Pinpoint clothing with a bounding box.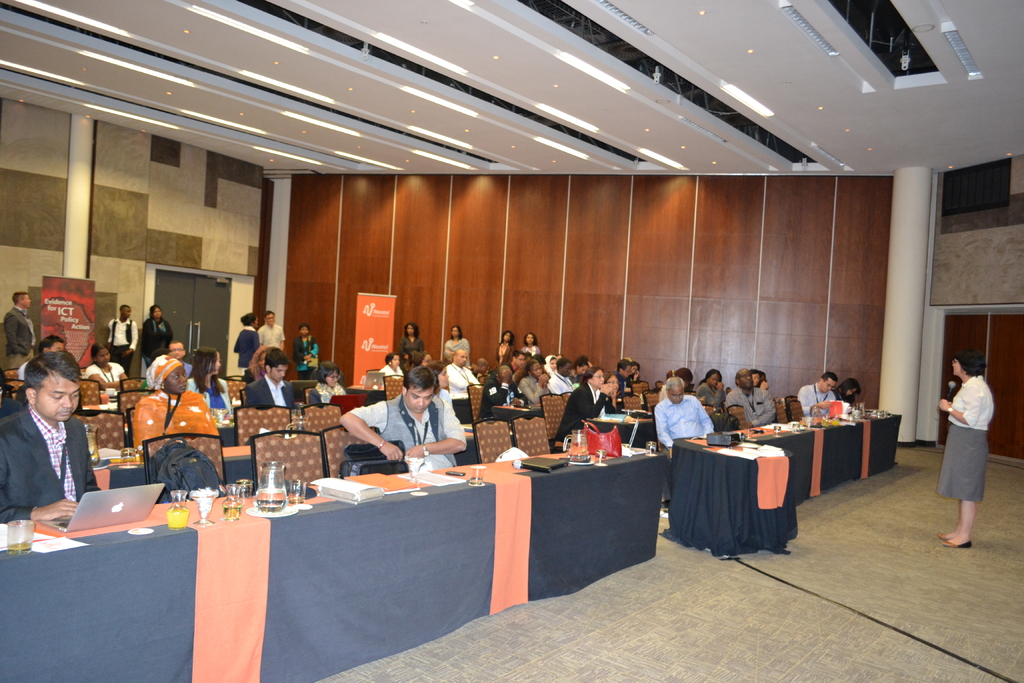
(3, 388, 94, 529).
